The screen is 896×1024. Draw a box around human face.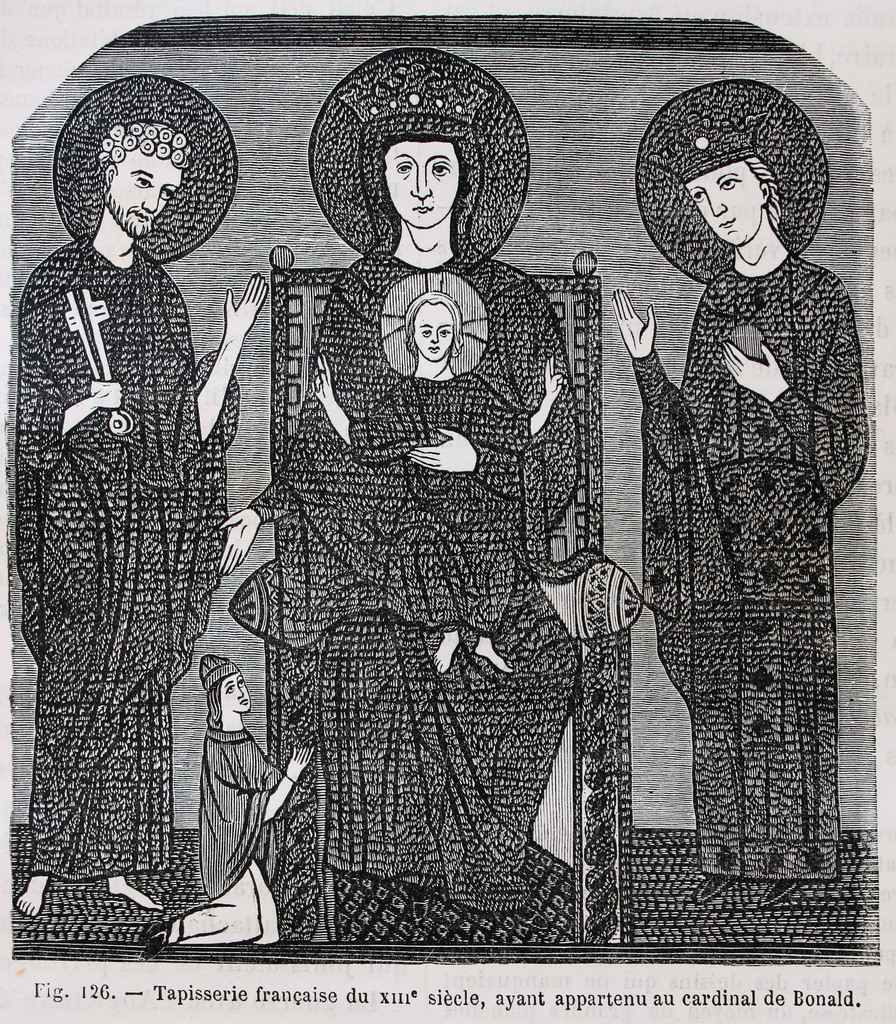
(412,305,453,364).
